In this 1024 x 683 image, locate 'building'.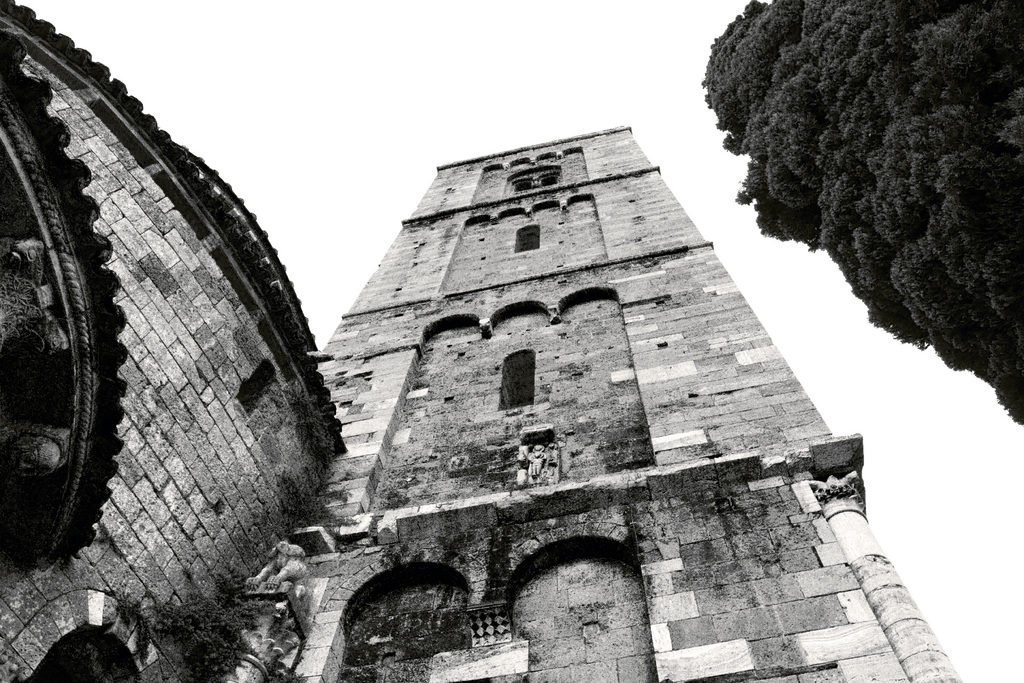
Bounding box: [left=0, top=0, right=970, bottom=682].
